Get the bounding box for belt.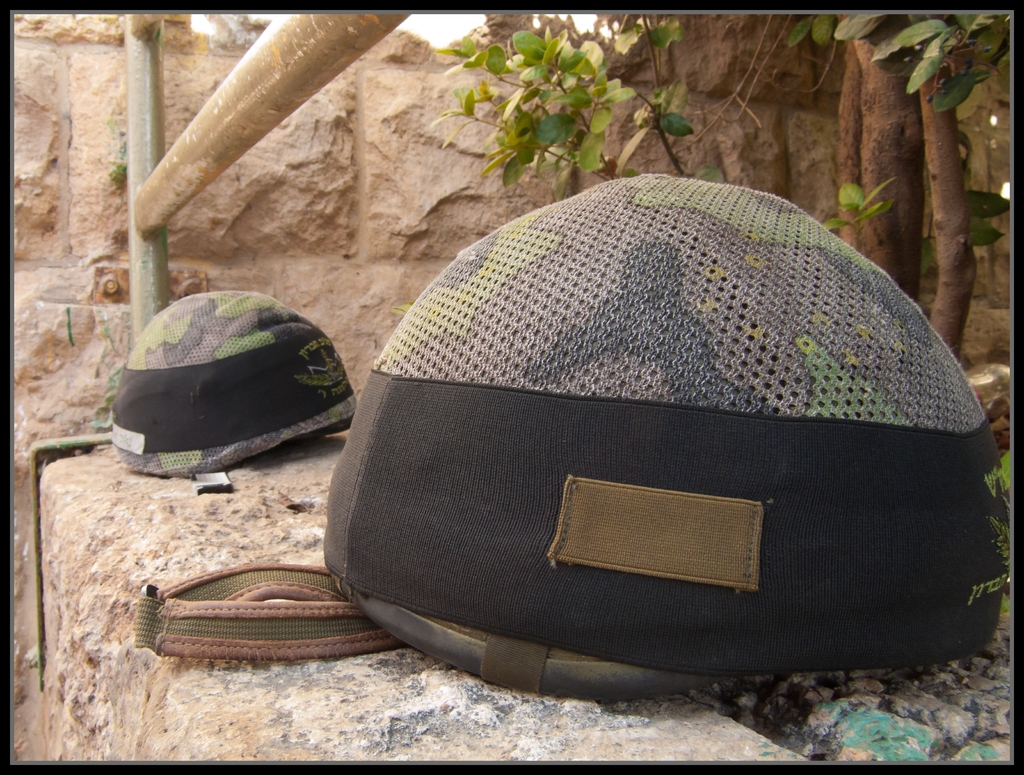
box=[133, 561, 408, 657].
